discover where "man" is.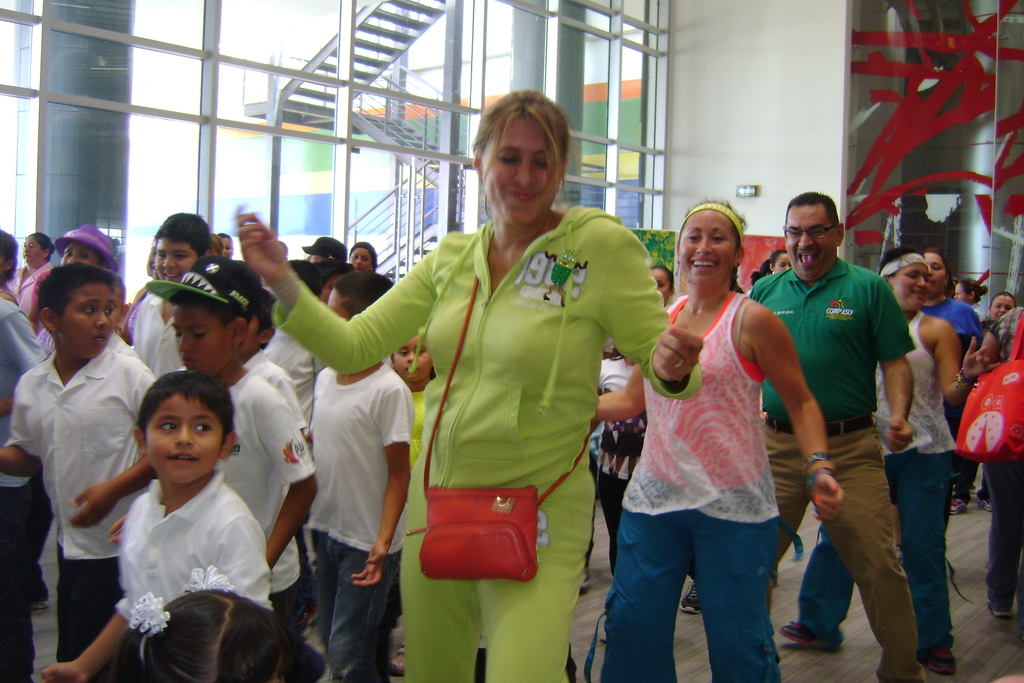
Discovered at box(771, 204, 963, 660).
